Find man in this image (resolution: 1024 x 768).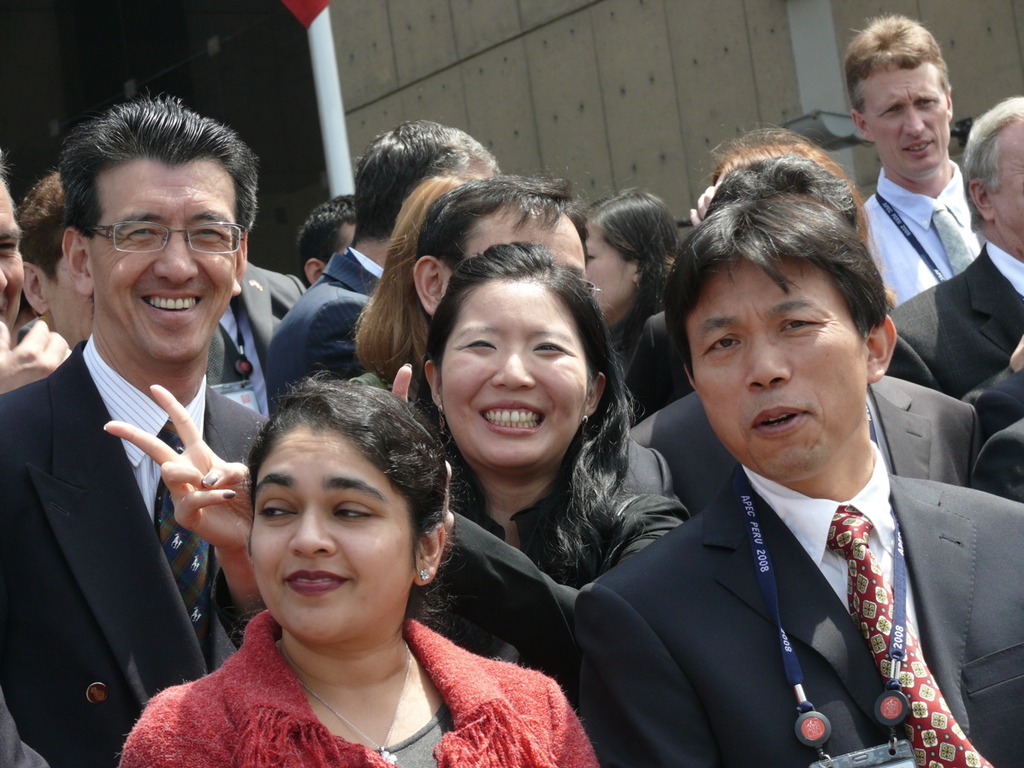
<bbox>263, 121, 502, 415</bbox>.
